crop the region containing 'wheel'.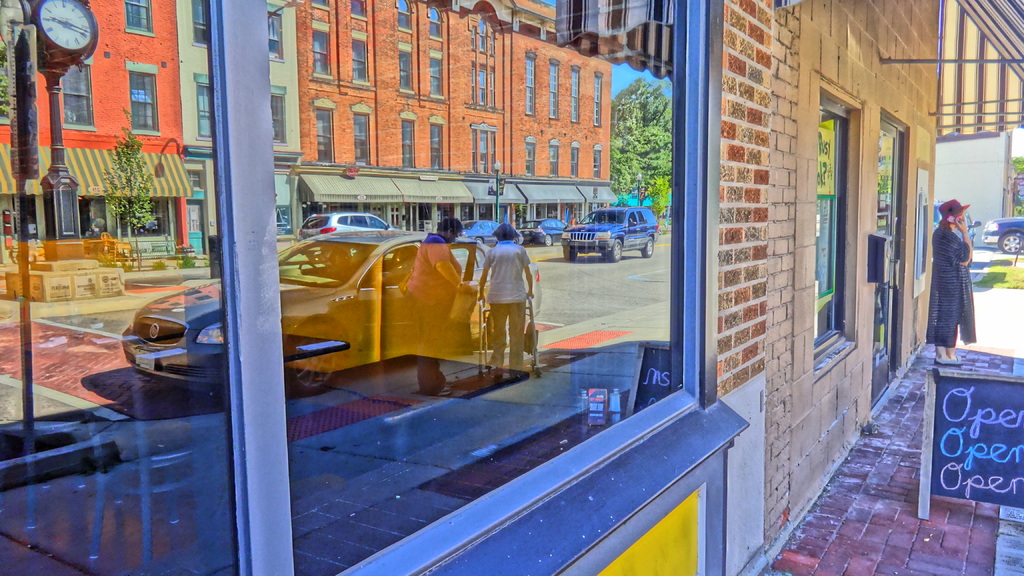
Crop region: region(643, 236, 655, 263).
